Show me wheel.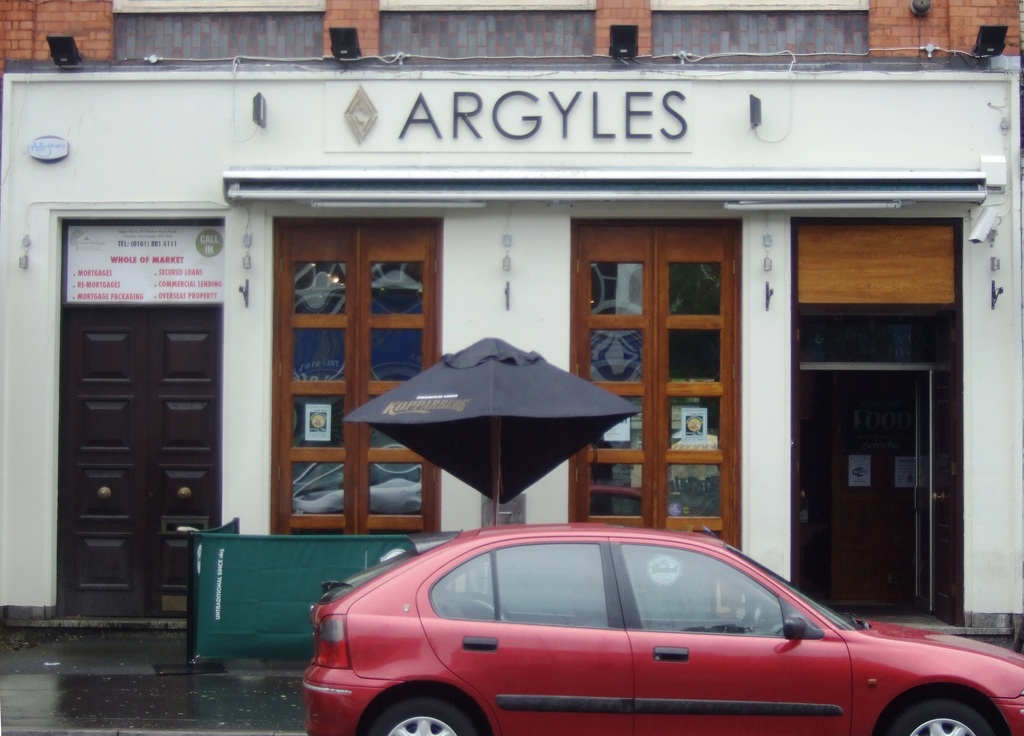
wheel is here: locate(368, 694, 477, 735).
